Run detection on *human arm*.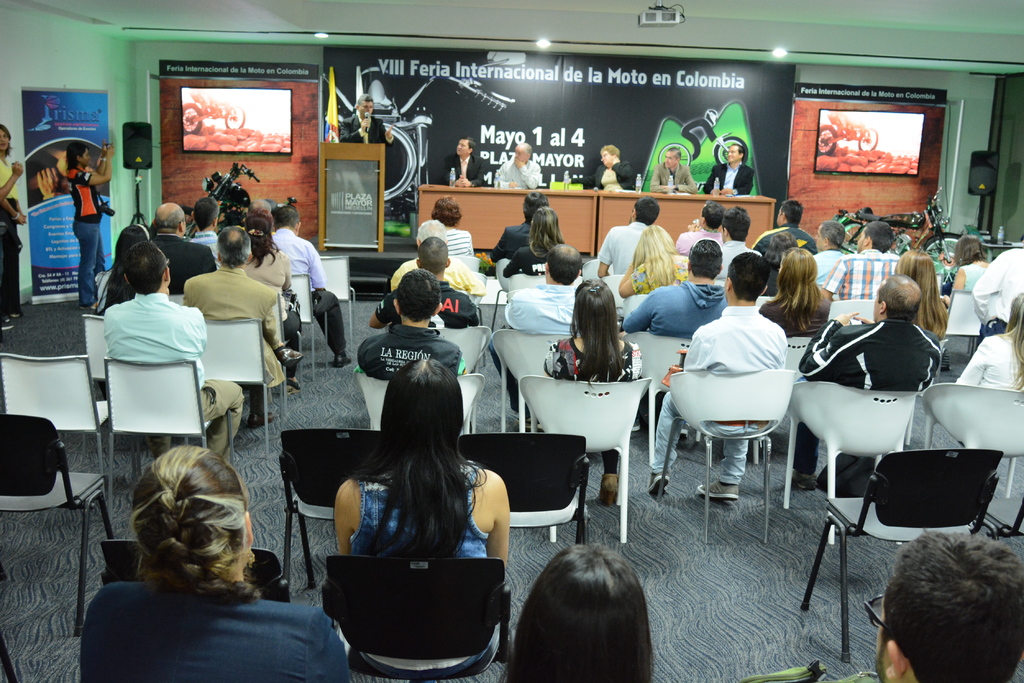
Result: (331,487,357,554).
